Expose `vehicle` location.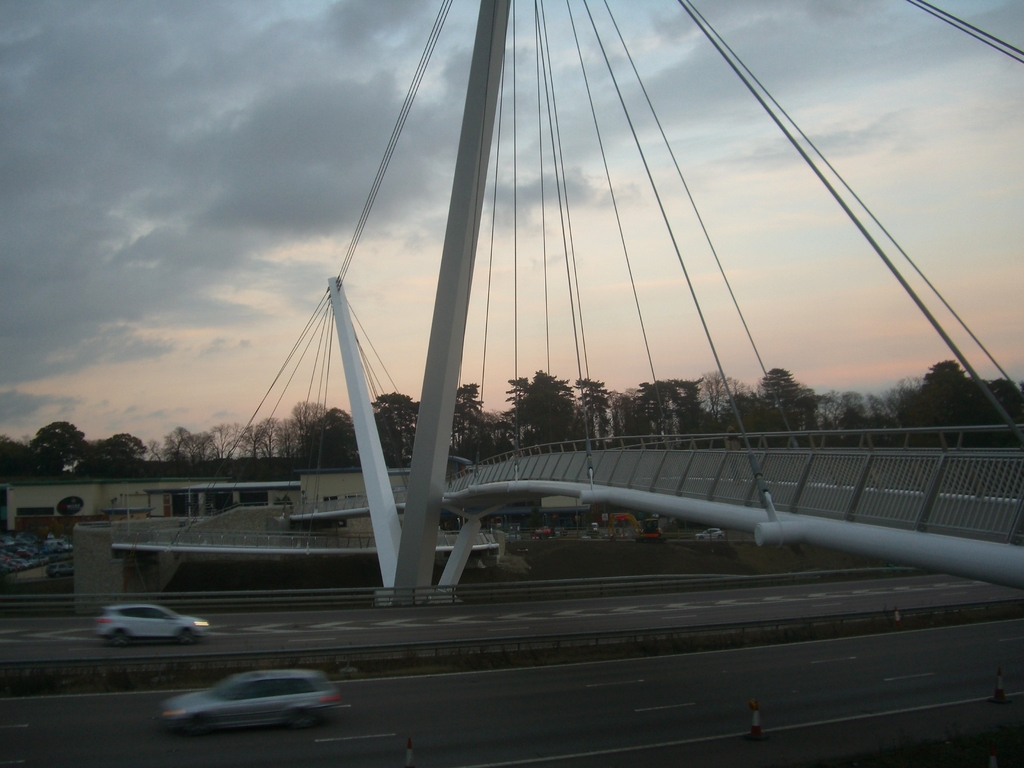
Exposed at <region>49, 558, 83, 579</region>.
